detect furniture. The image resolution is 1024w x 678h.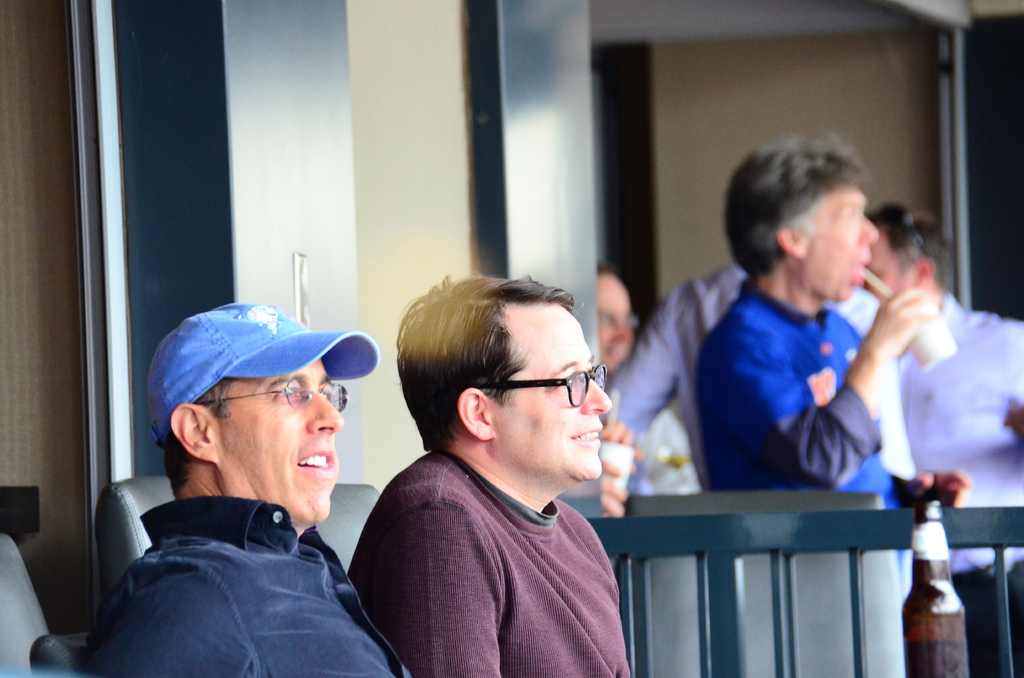
0,534,50,677.
